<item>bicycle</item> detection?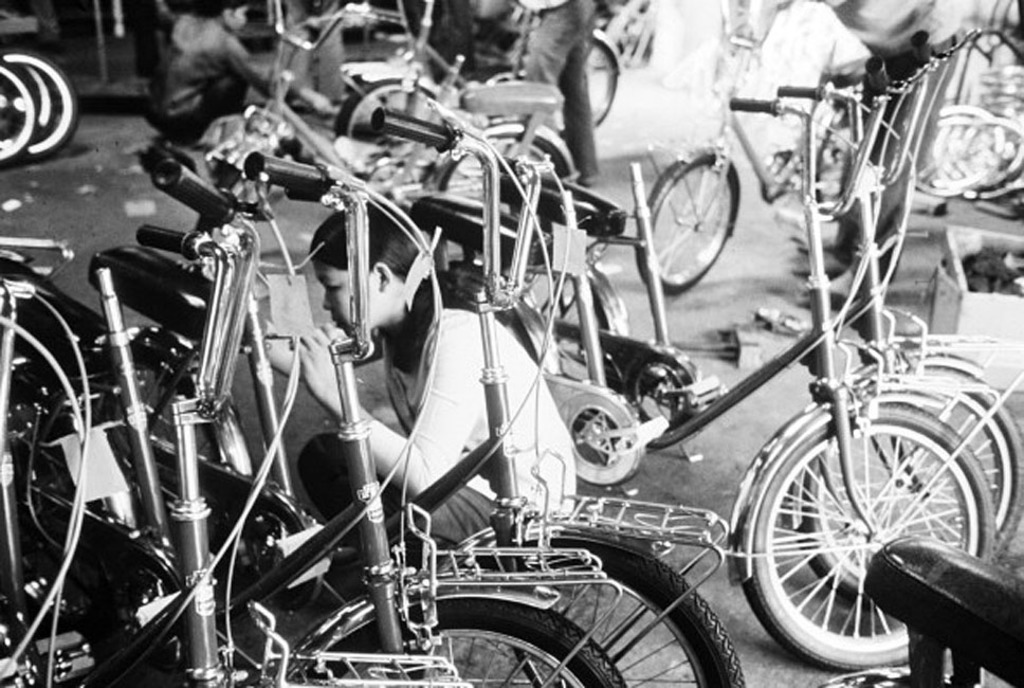
[x1=371, y1=107, x2=998, y2=657]
